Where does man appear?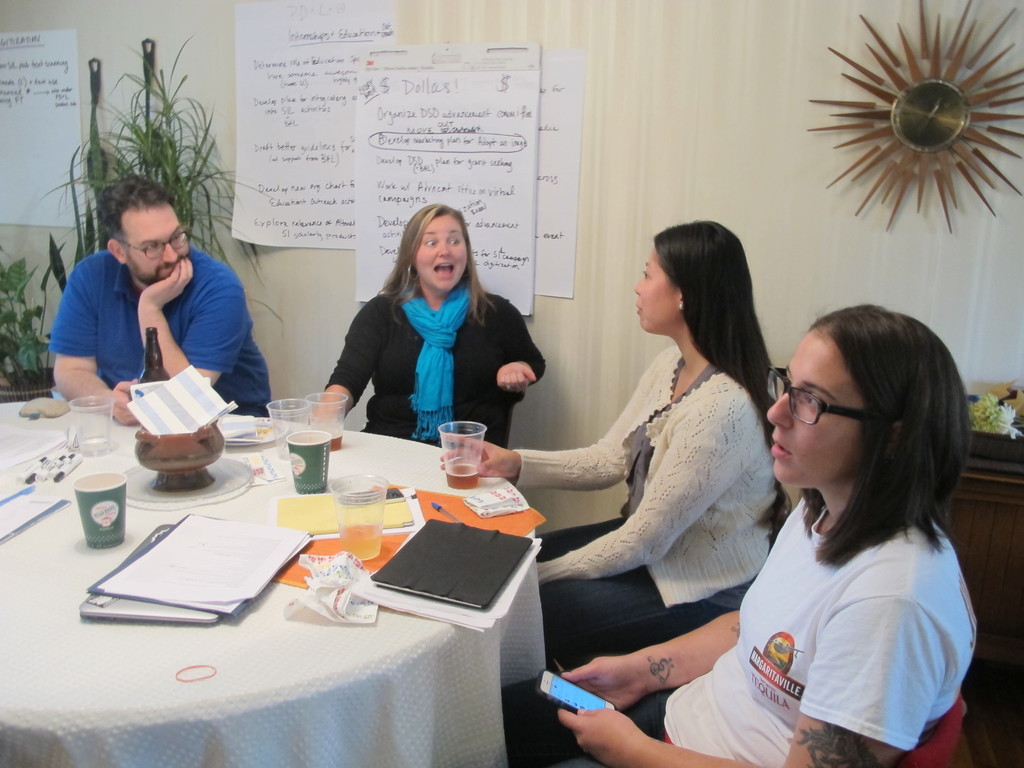
Appears at [39, 172, 268, 413].
